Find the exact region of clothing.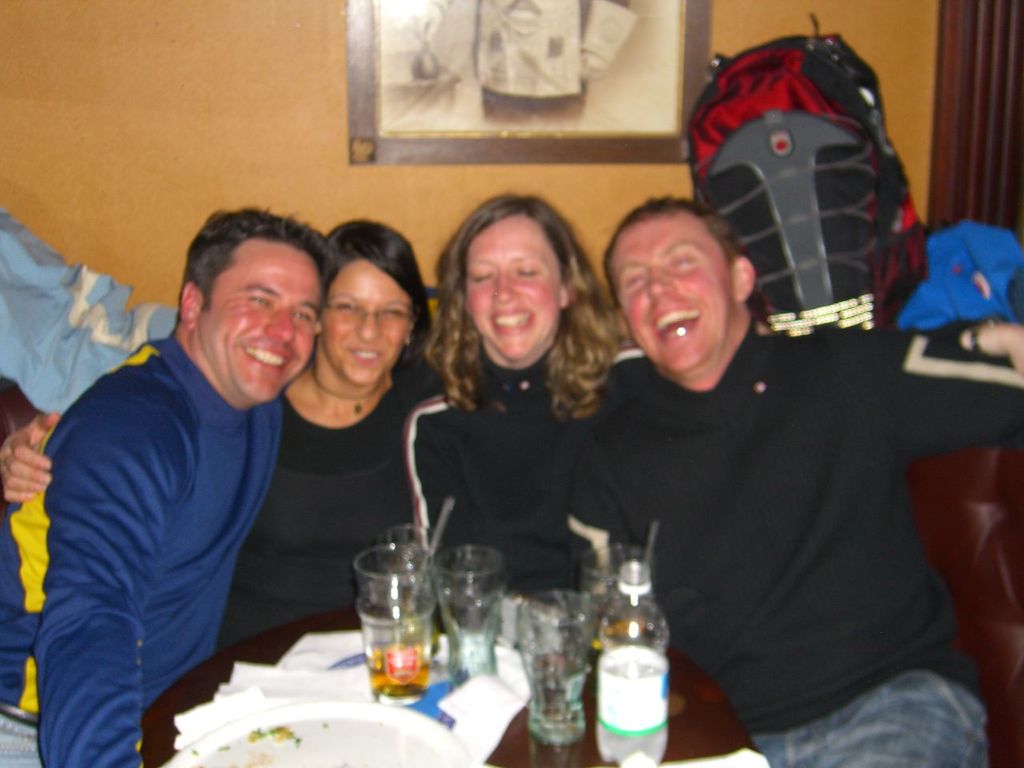
Exact region: 558, 322, 1023, 767.
